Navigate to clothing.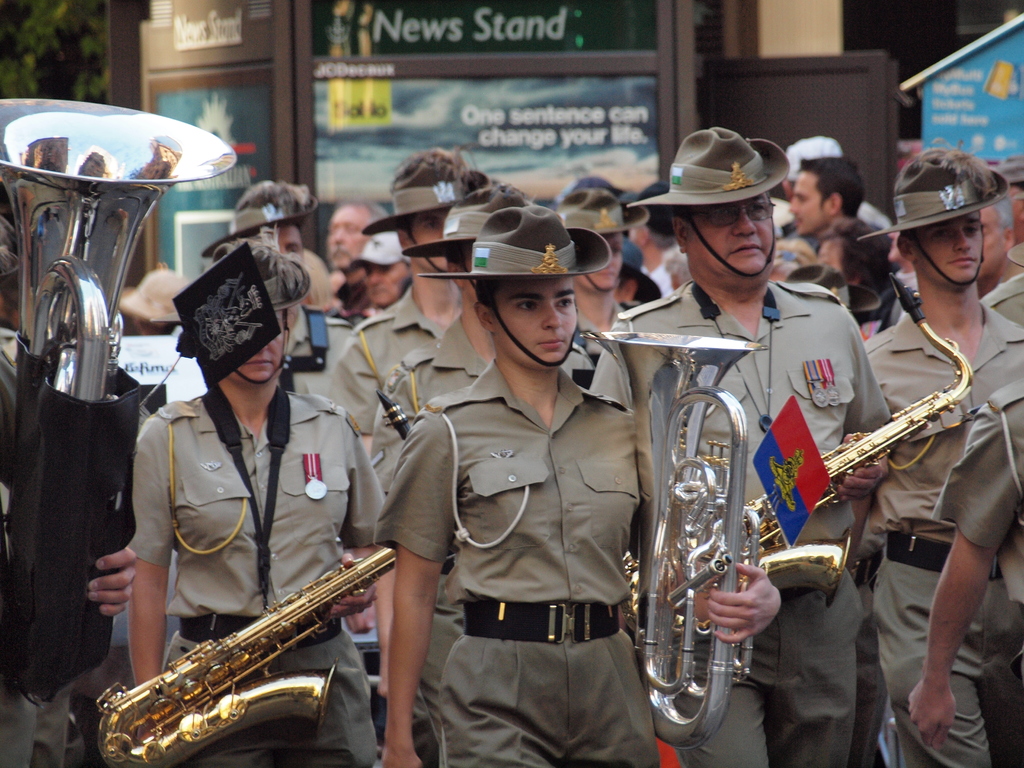
Navigation target: crop(931, 387, 1023, 547).
